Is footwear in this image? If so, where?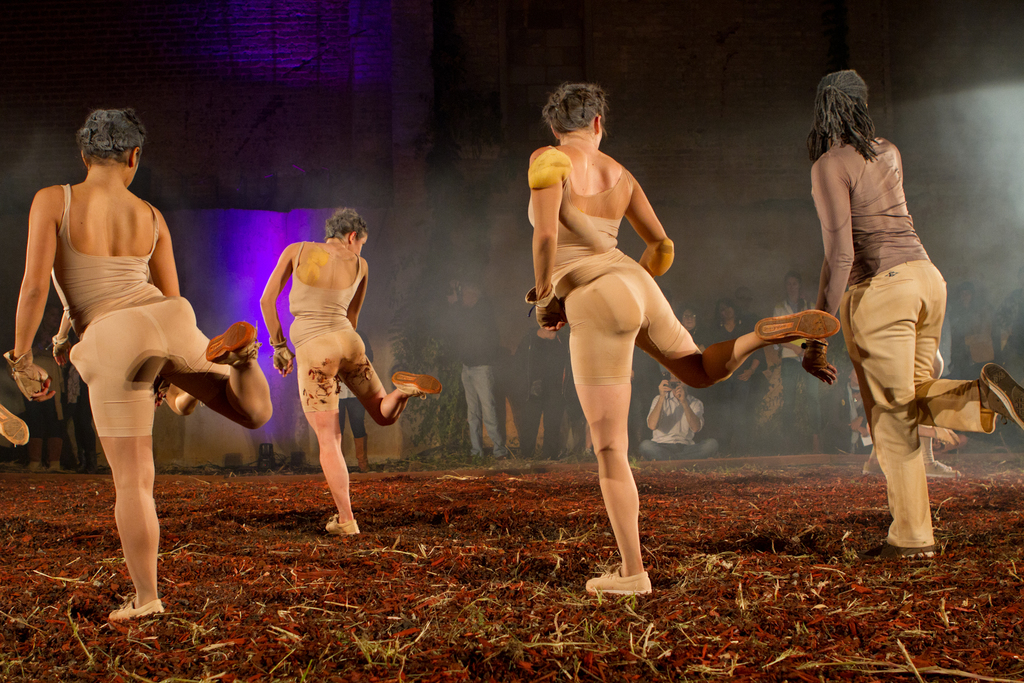
Yes, at 848,534,932,564.
